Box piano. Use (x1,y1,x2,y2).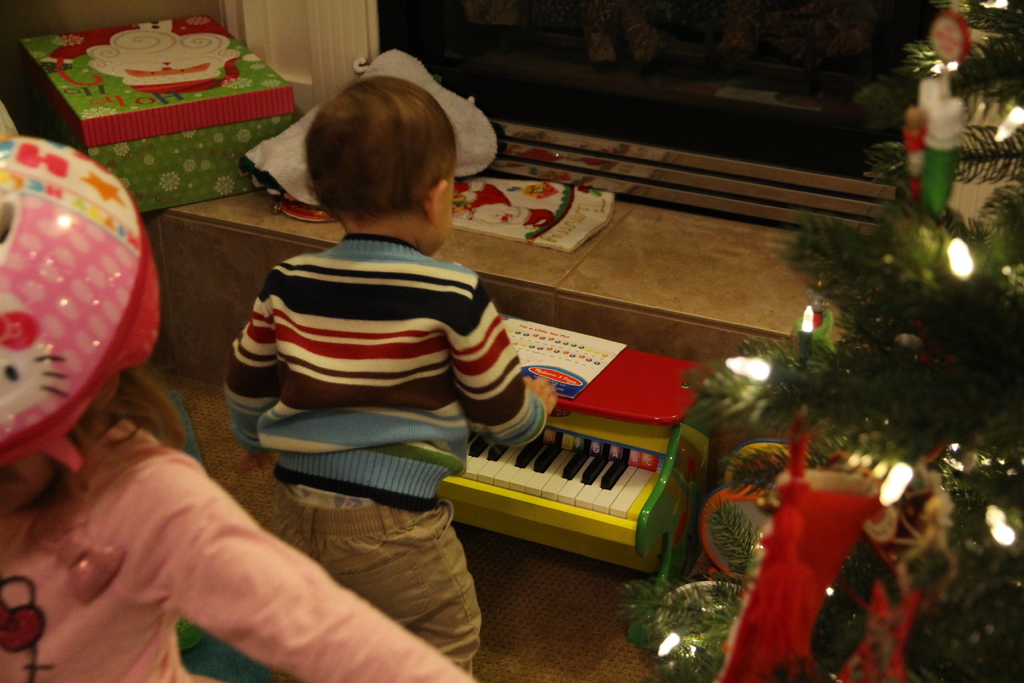
(377,359,767,584).
